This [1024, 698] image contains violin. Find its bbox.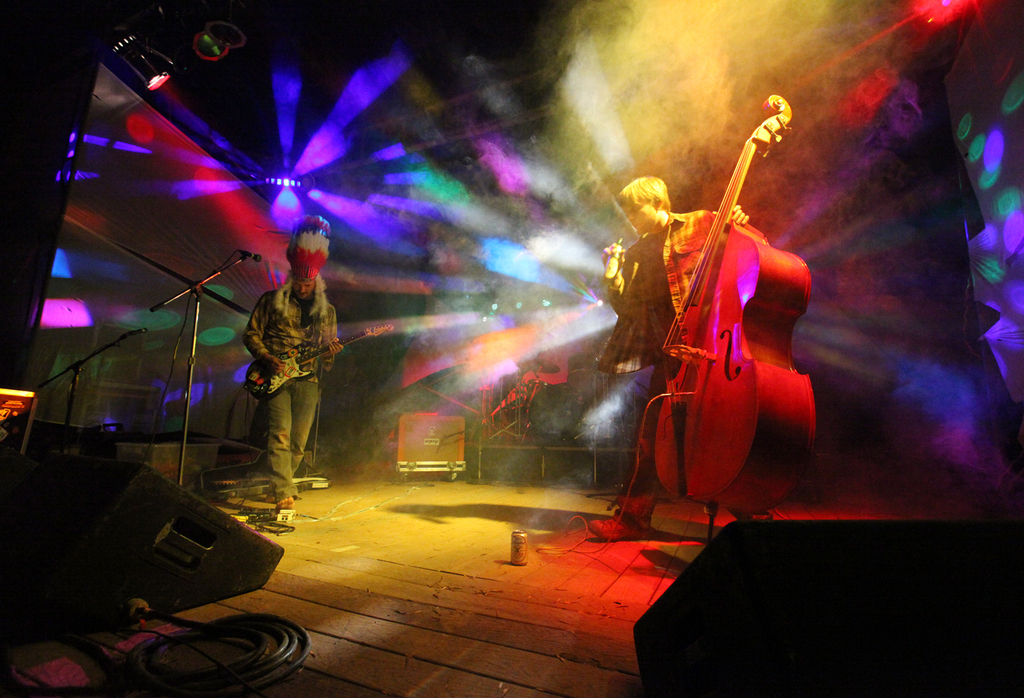
detection(637, 84, 822, 529).
